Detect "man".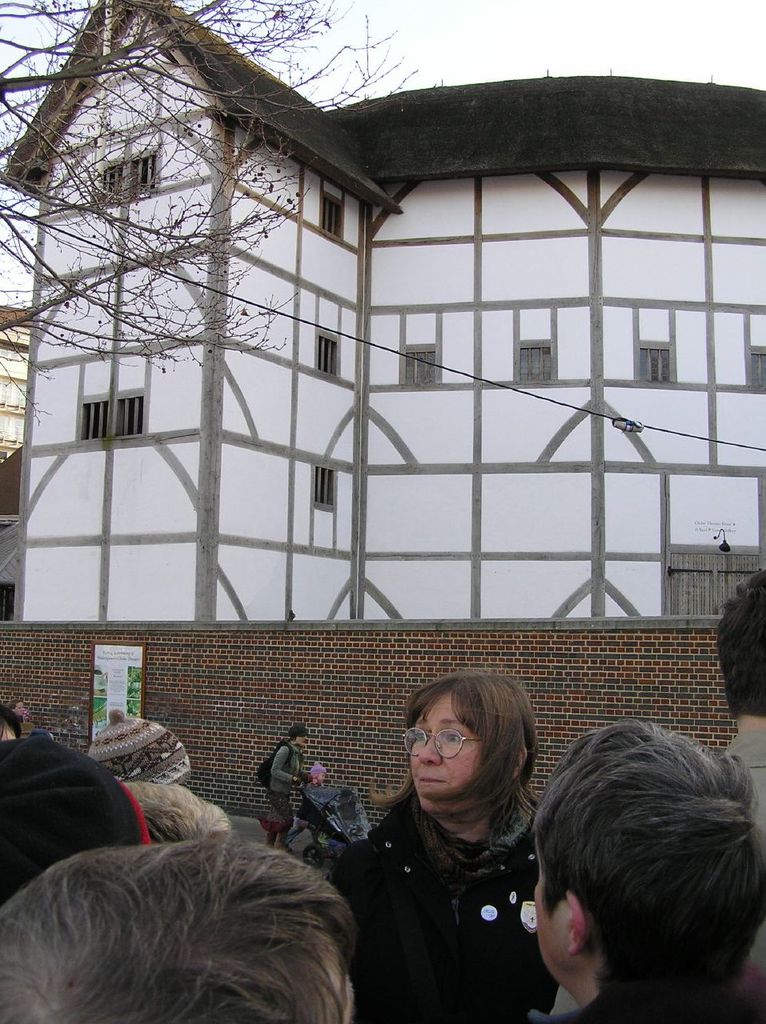
Detected at left=0, top=842, right=360, bottom=1023.
